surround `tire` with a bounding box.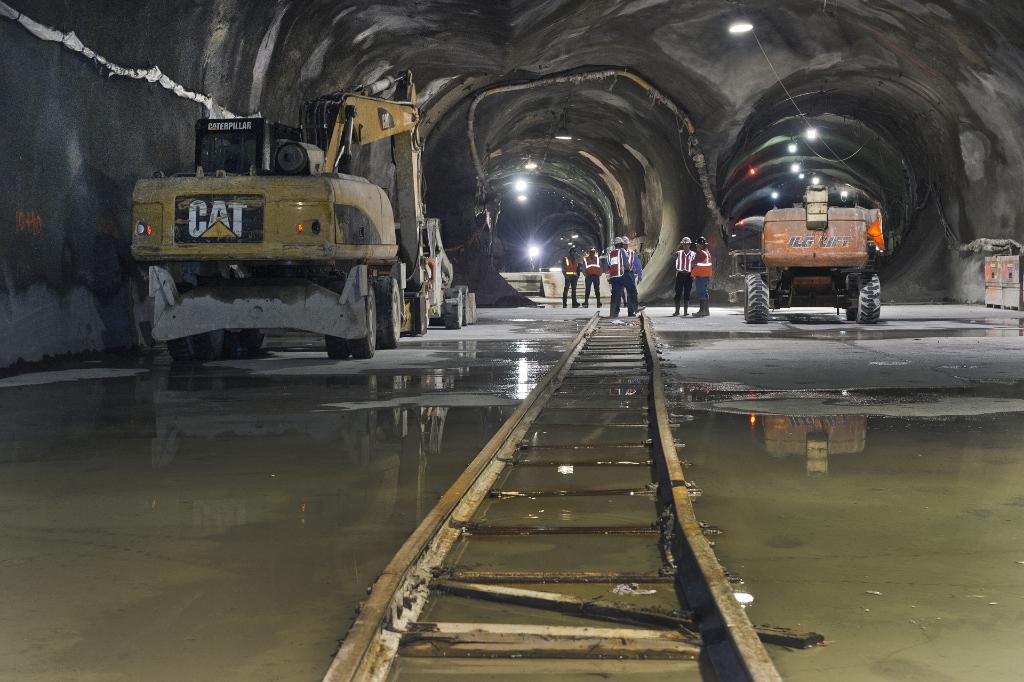
box=[378, 275, 401, 348].
